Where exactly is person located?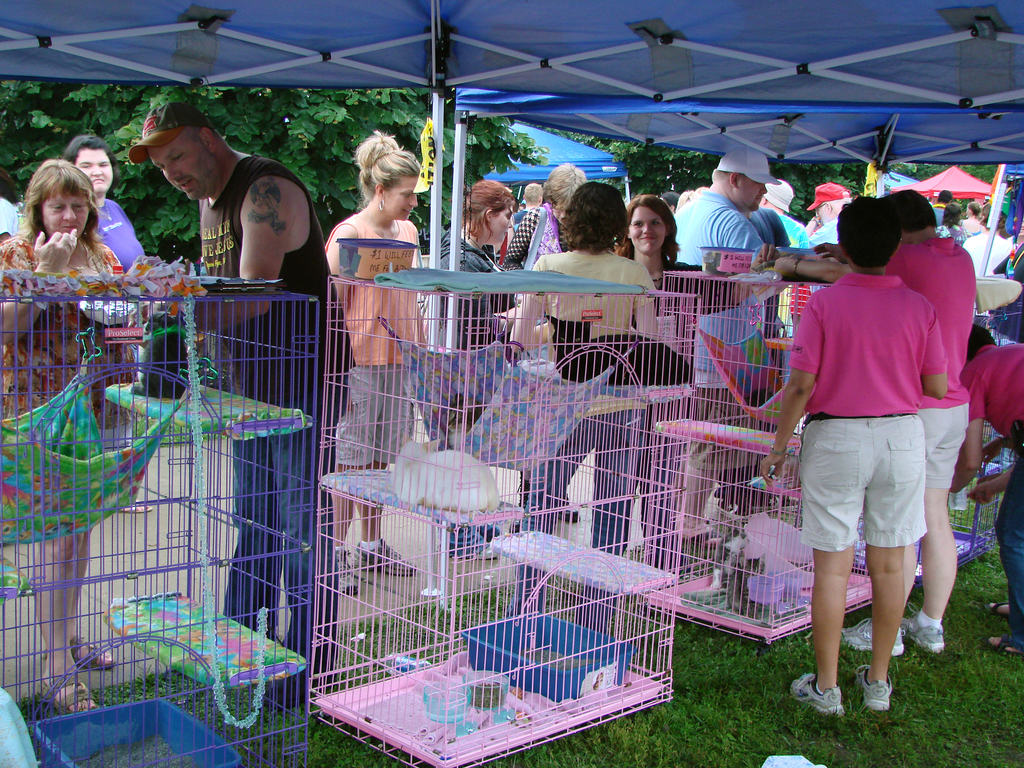
Its bounding box is (left=804, top=179, right=849, bottom=240).
